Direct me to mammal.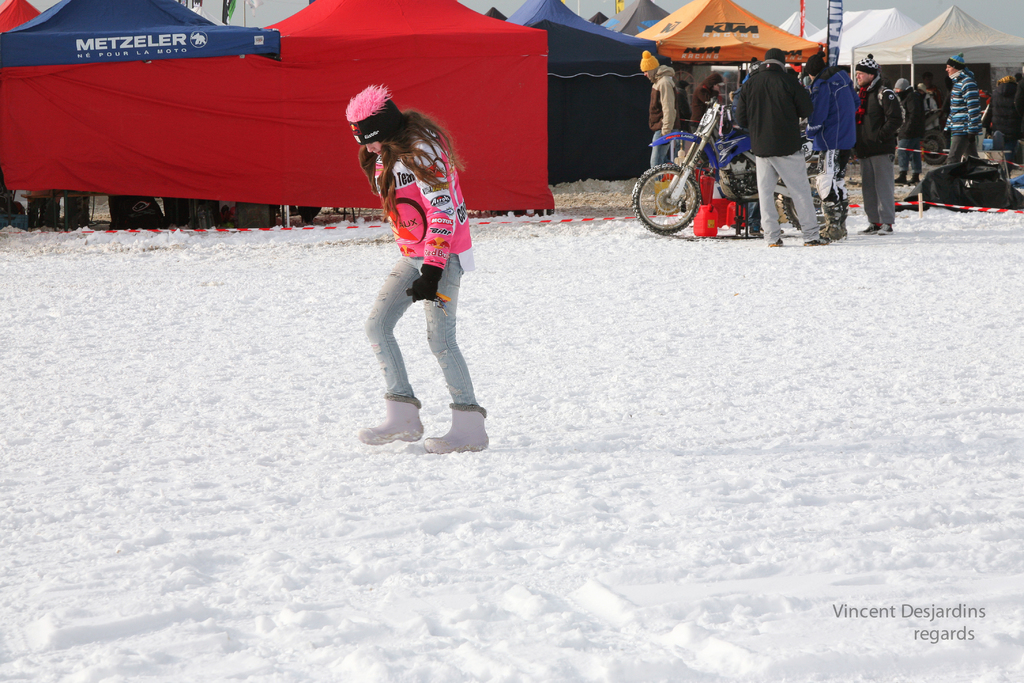
Direction: bbox=(845, 50, 906, 238).
